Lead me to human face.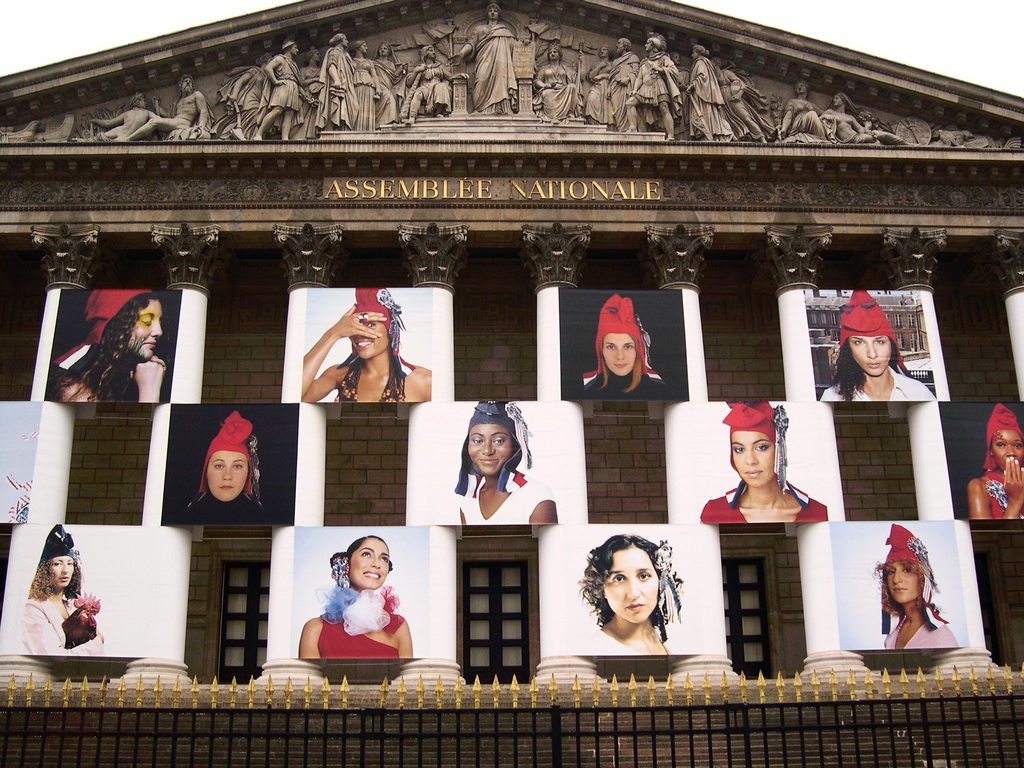
Lead to bbox=(358, 42, 369, 53).
